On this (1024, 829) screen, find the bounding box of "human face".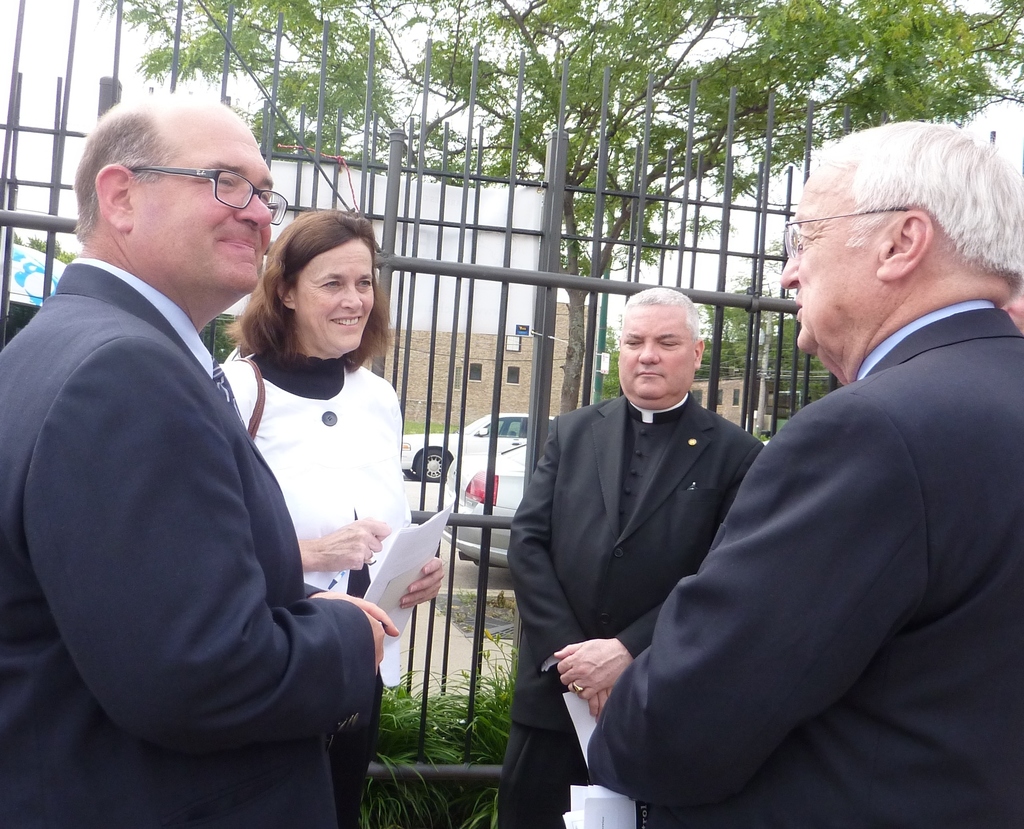
Bounding box: 786/161/873/374.
